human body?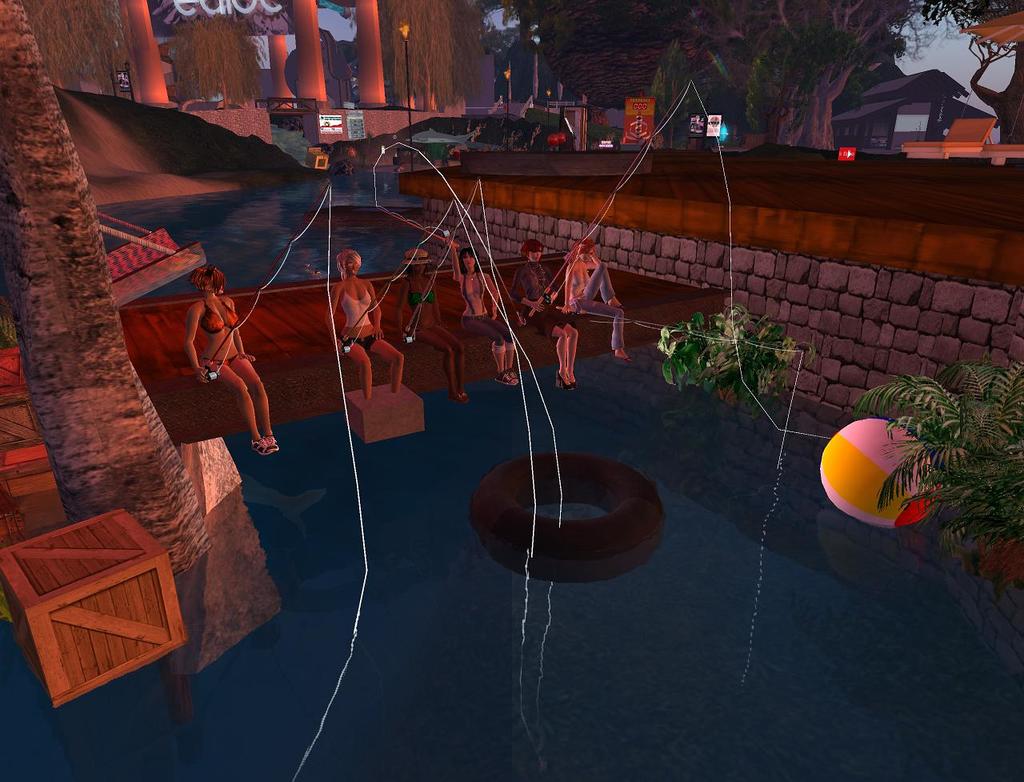
325, 251, 403, 394
